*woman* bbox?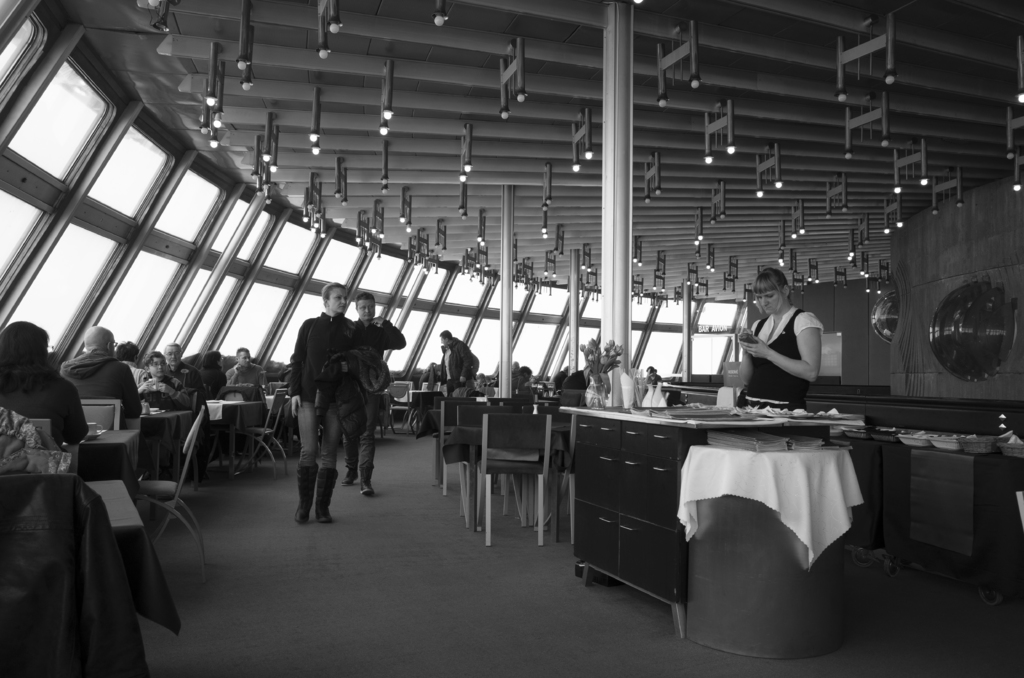
rect(0, 321, 90, 452)
